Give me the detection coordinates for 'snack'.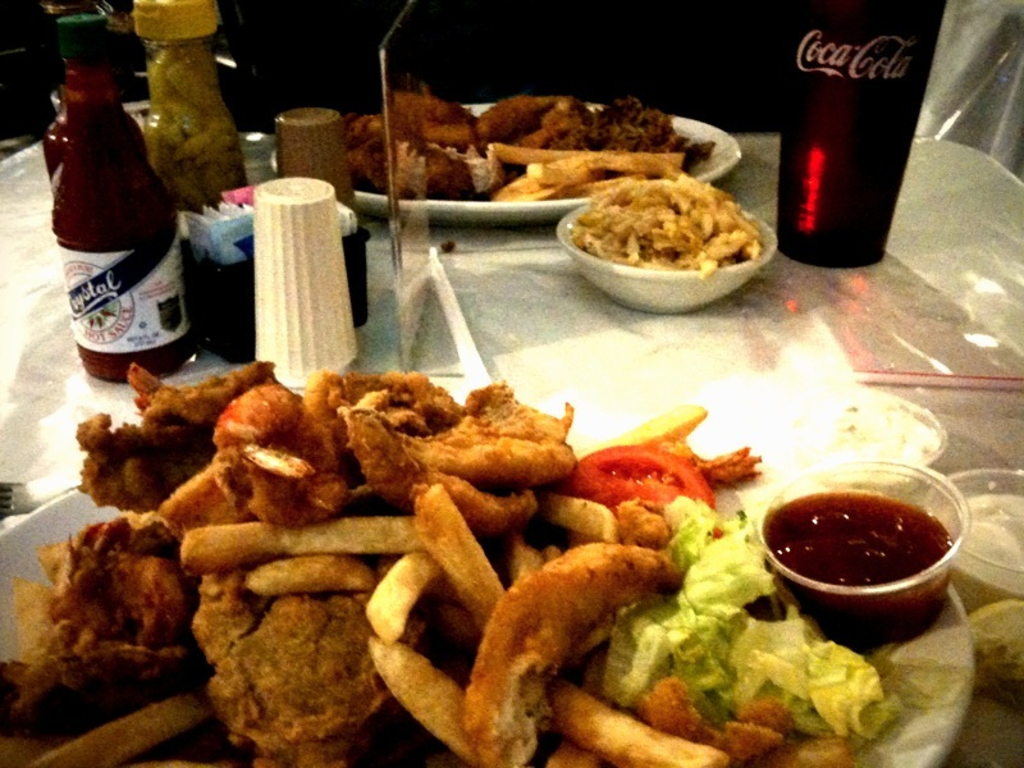
box=[0, 349, 951, 767].
